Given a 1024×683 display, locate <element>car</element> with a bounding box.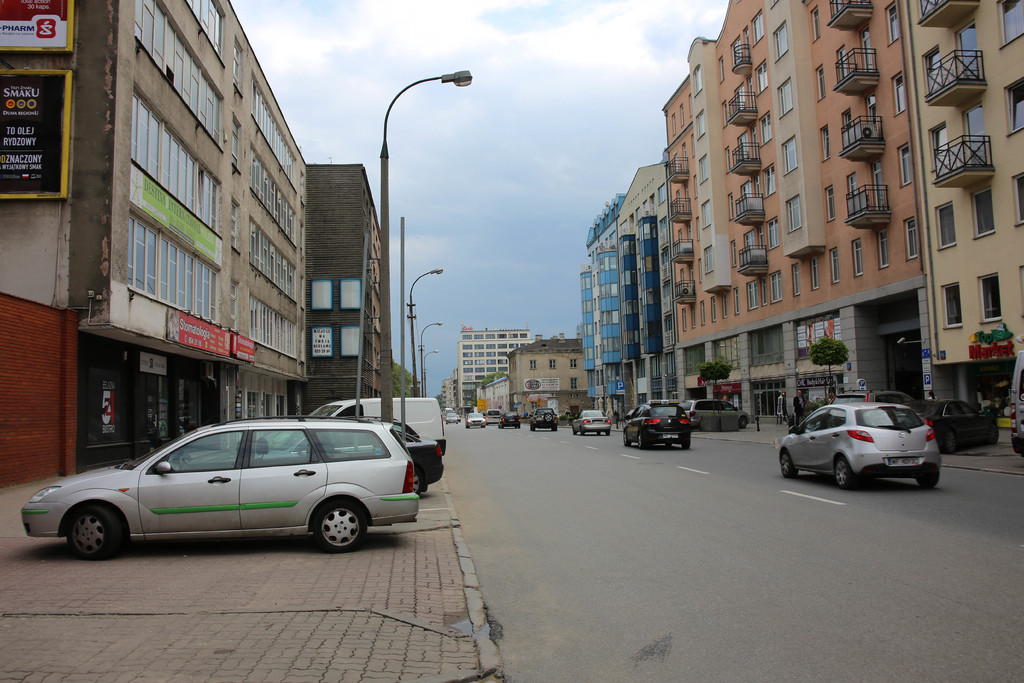
Located: pyautogui.locateOnScreen(530, 409, 557, 431).
